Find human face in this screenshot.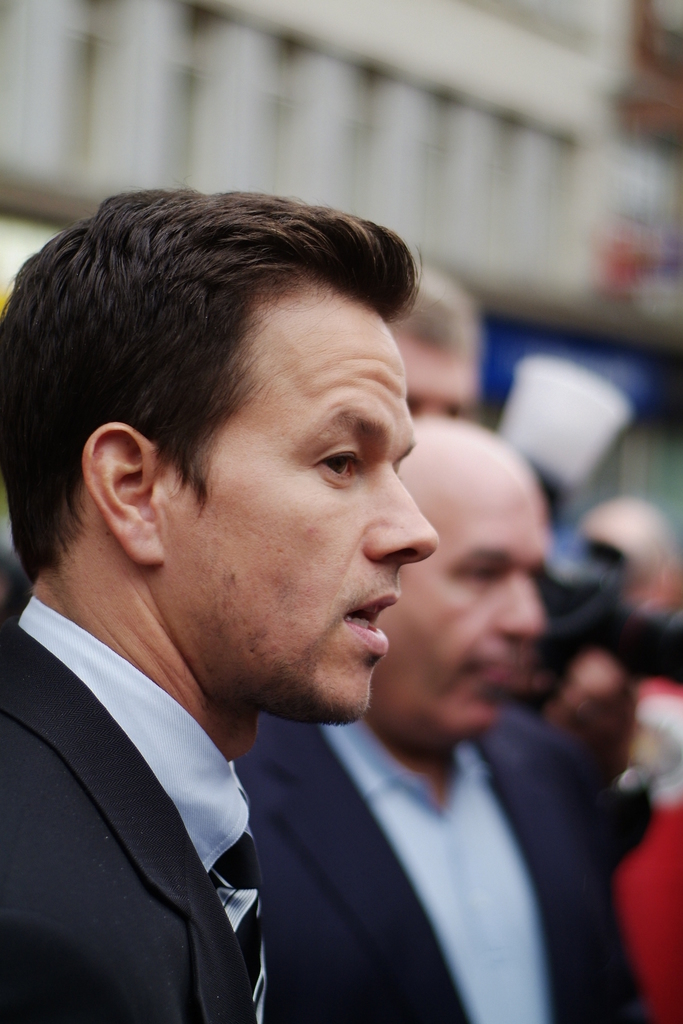
The bounding box for human face is bbox=[164, 316, 436, 719].
